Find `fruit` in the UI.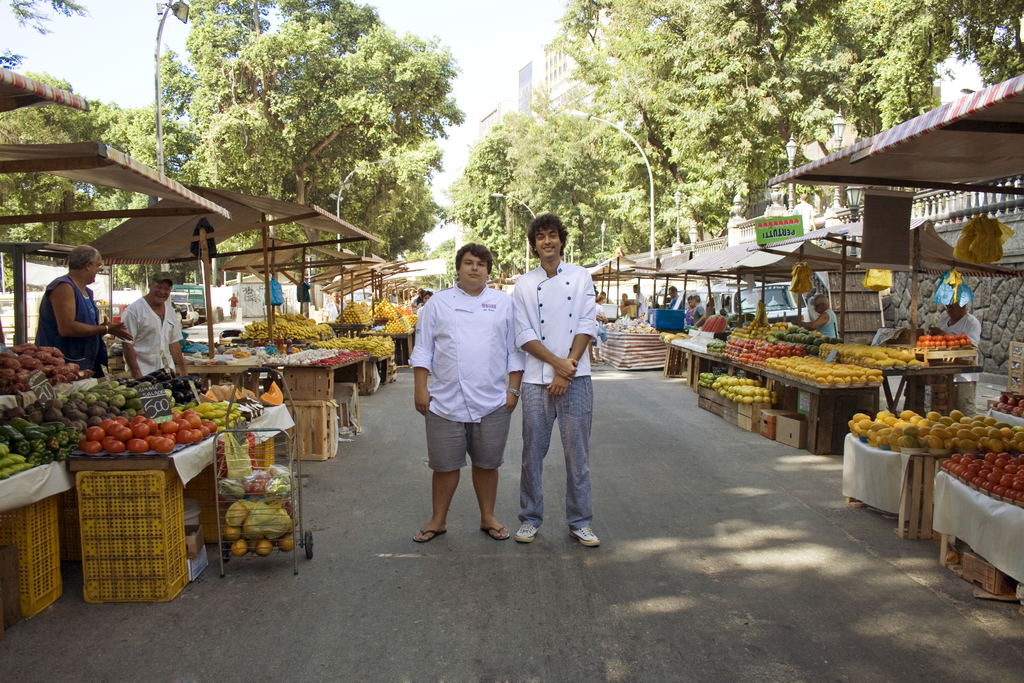
UI element at x1=923, y1=434, x2=944, y2=447.
